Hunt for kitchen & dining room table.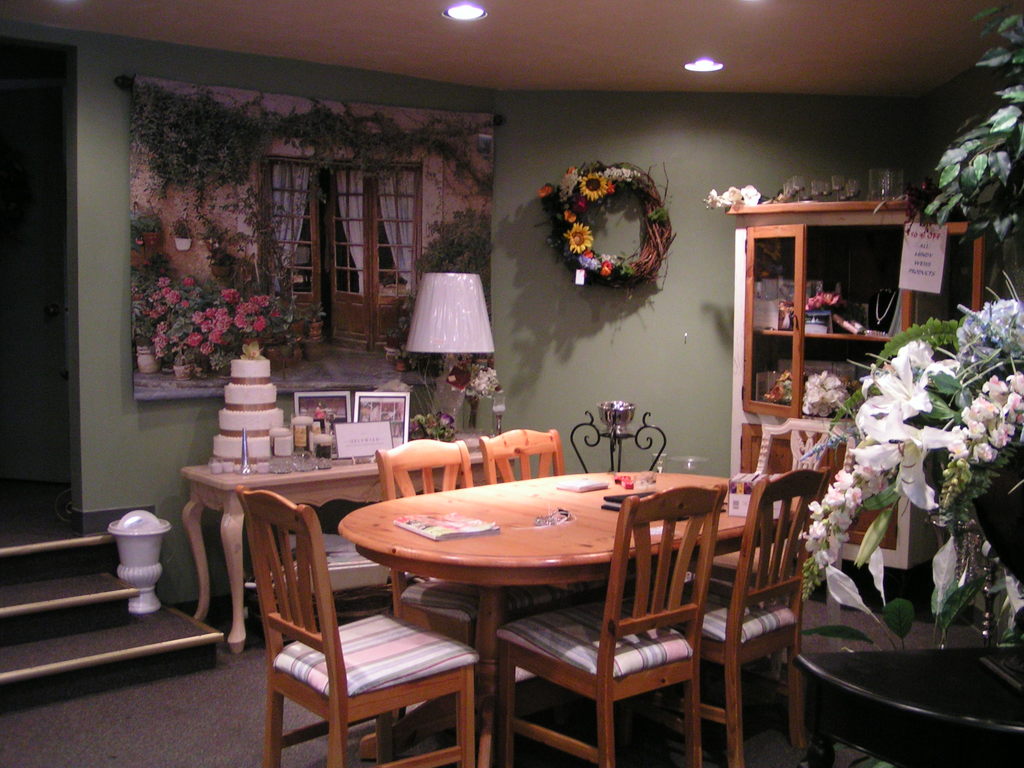
Hunted down at box(232, 417, 858, 767).
